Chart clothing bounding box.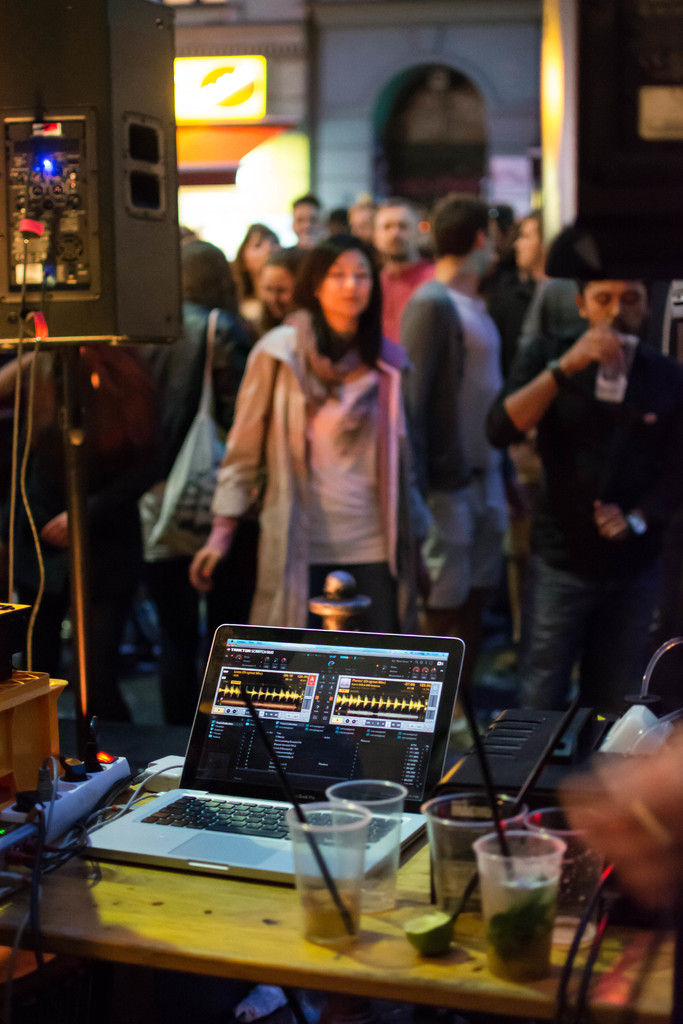
Charted: {"x1": 488, "y1": 265, "x2": 536, "y2": 360}.
